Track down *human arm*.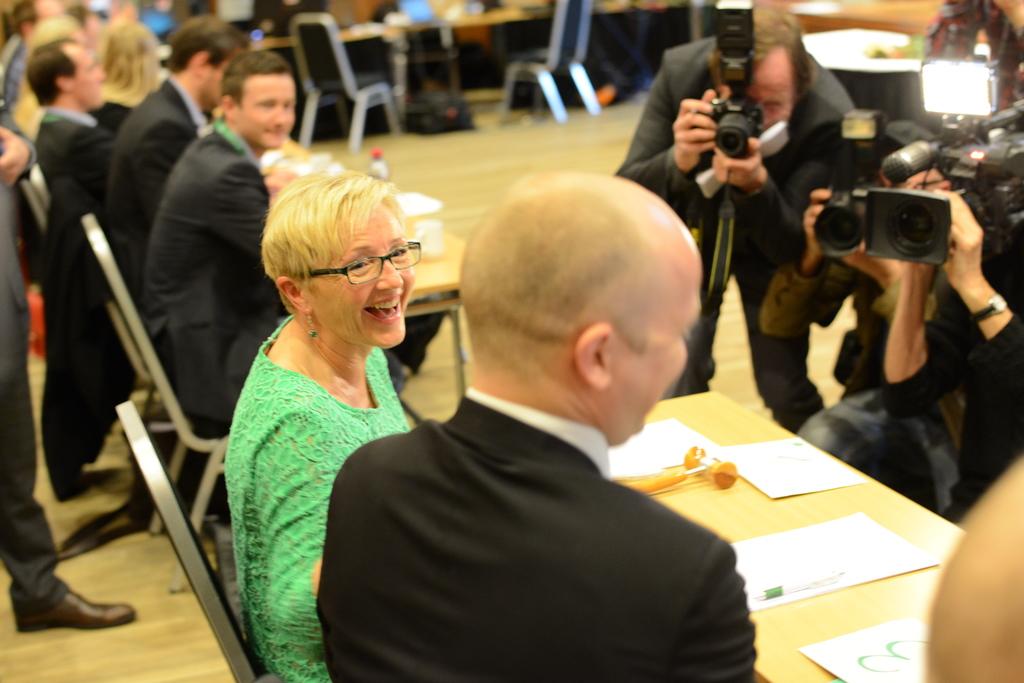
Tracked to left=944, top=190, right=1023, bottom=396.
